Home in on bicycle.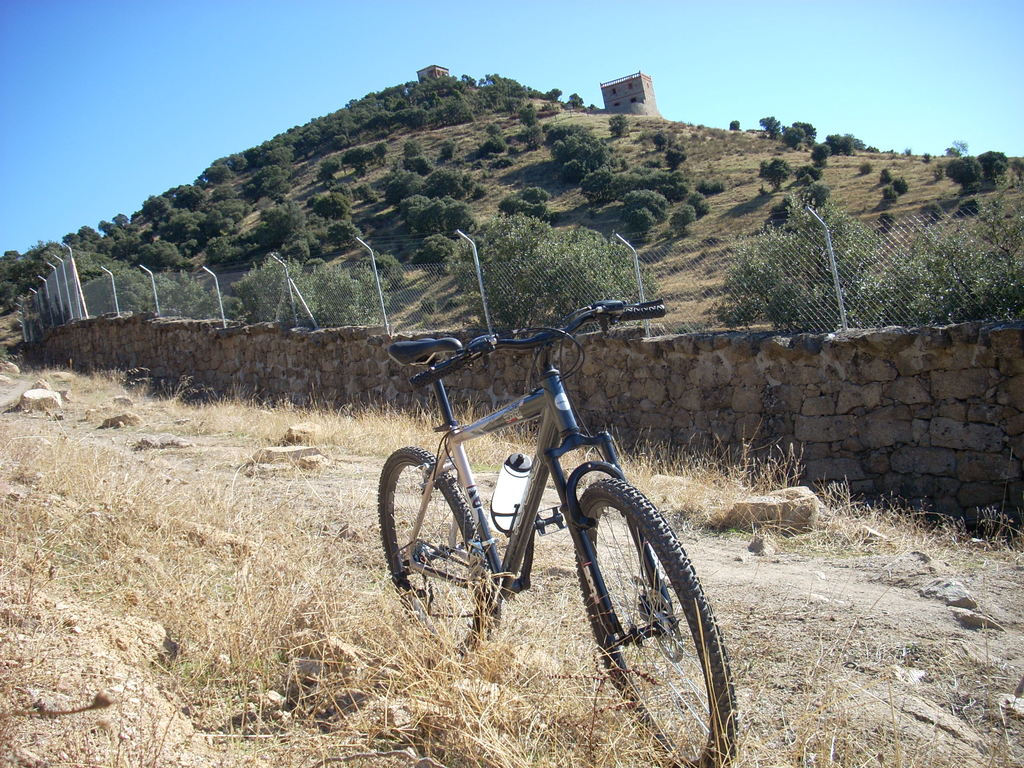
Homed in at bbox=(374, 269, 721, 714).
